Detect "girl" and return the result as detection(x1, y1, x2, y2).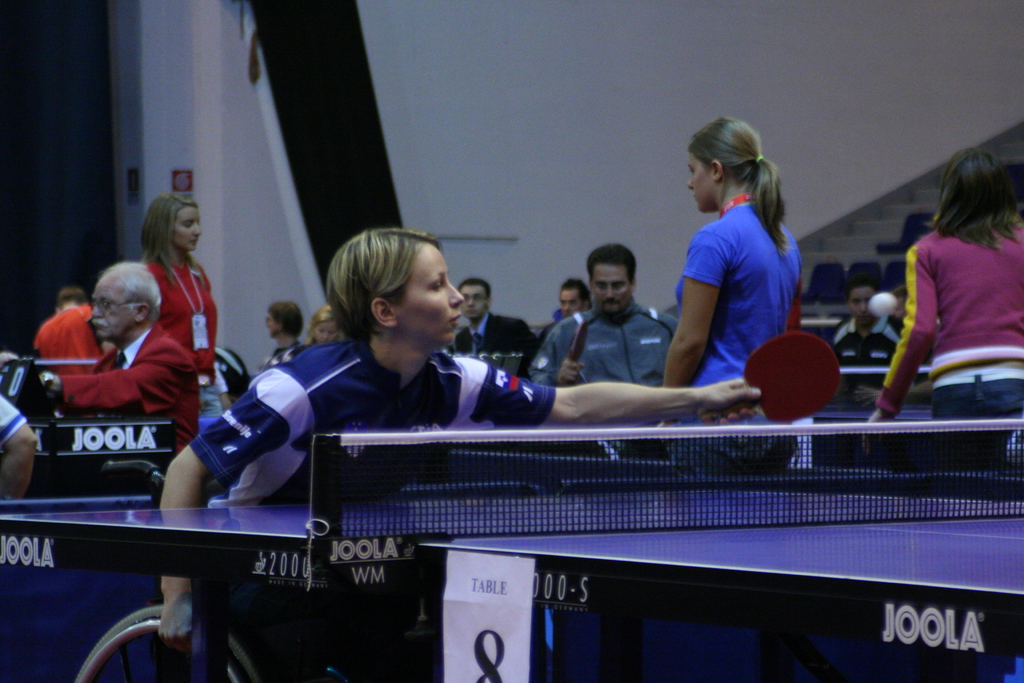
detection(861, 147, 1023, 488).
